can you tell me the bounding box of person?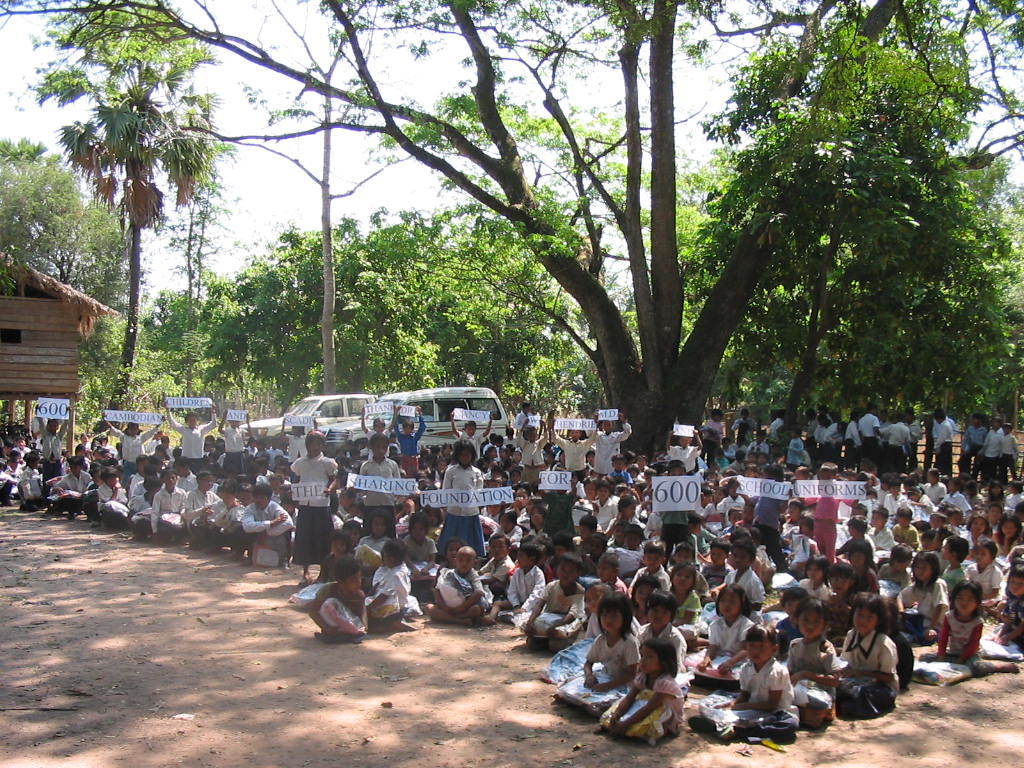
Rect(842, 407, 858, 472).
